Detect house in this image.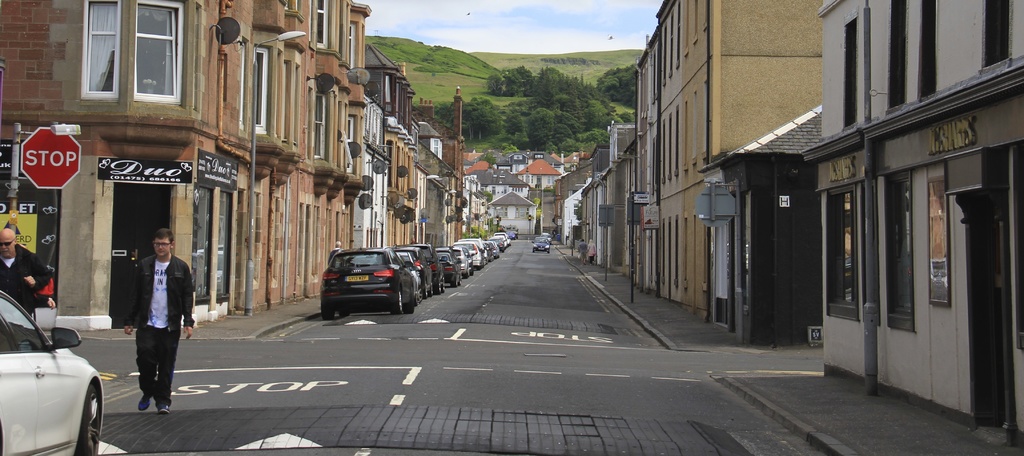
Detection: 803/3/1023/455.
